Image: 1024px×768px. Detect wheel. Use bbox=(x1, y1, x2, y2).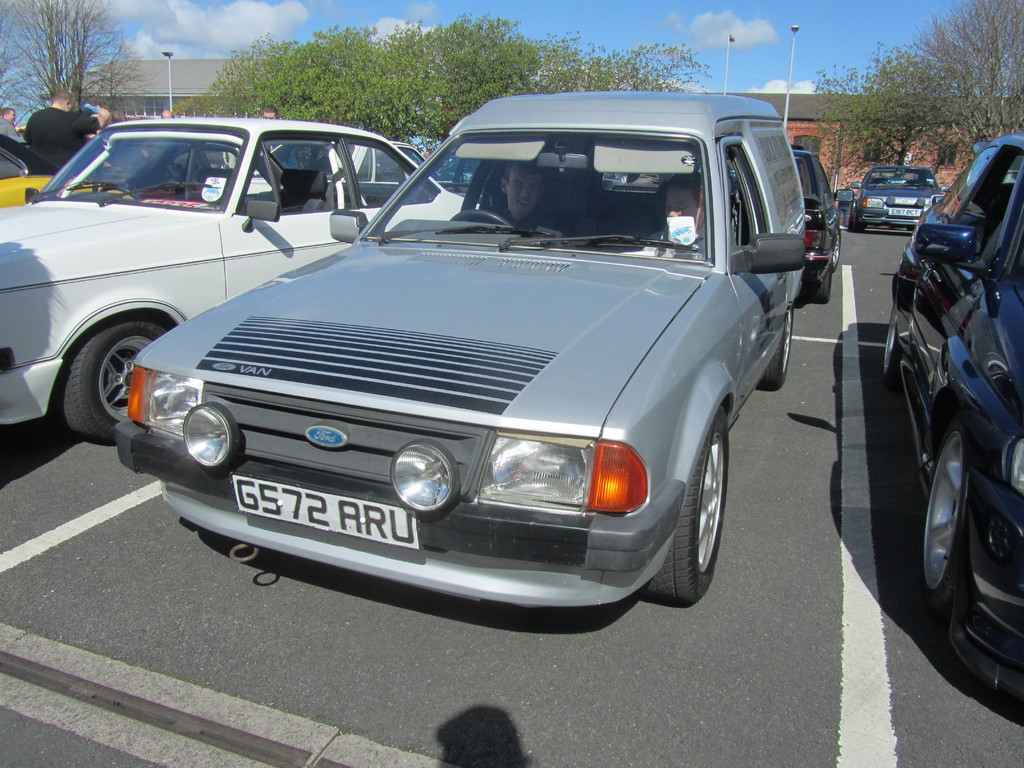
bbox=(759, 305, 792, 390).
